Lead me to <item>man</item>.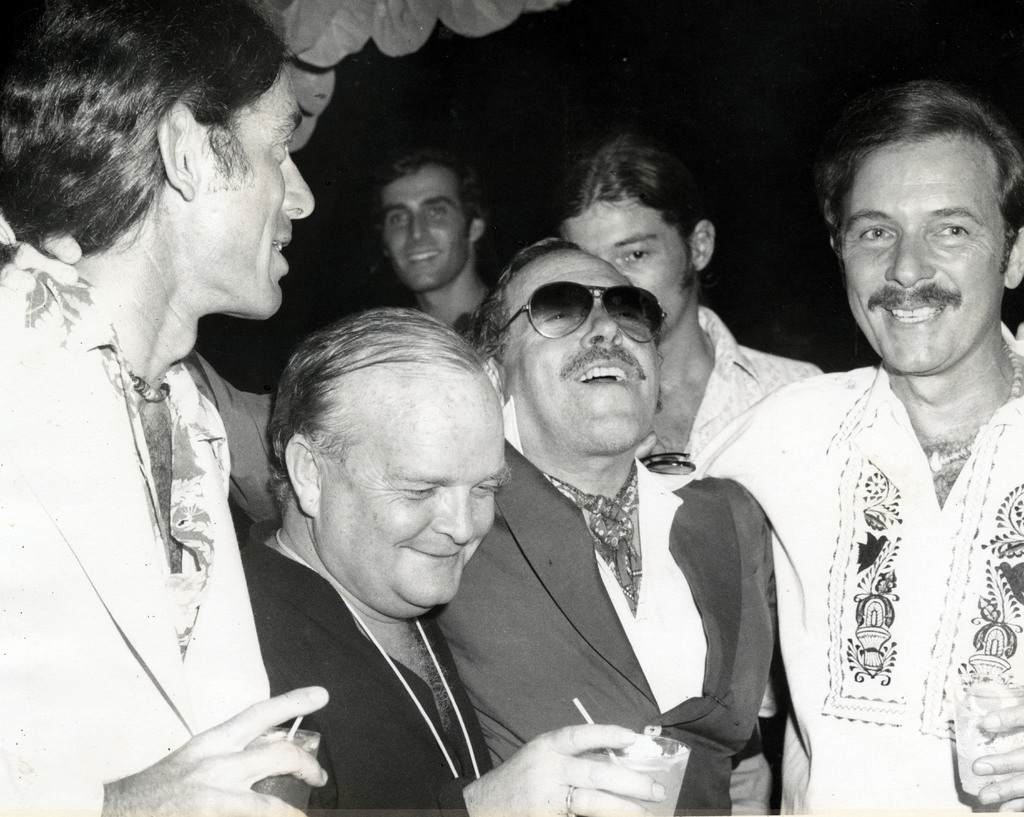
Lead to 237:307:666:816.
